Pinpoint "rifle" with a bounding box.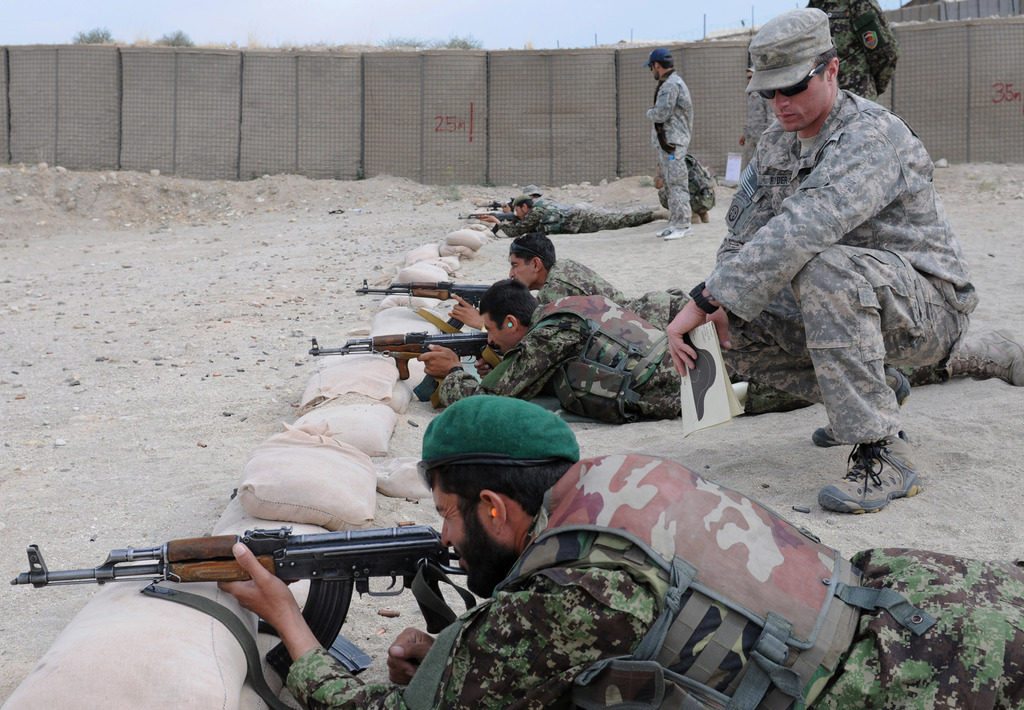
left=307, top=331, right=504, bottom=404.
